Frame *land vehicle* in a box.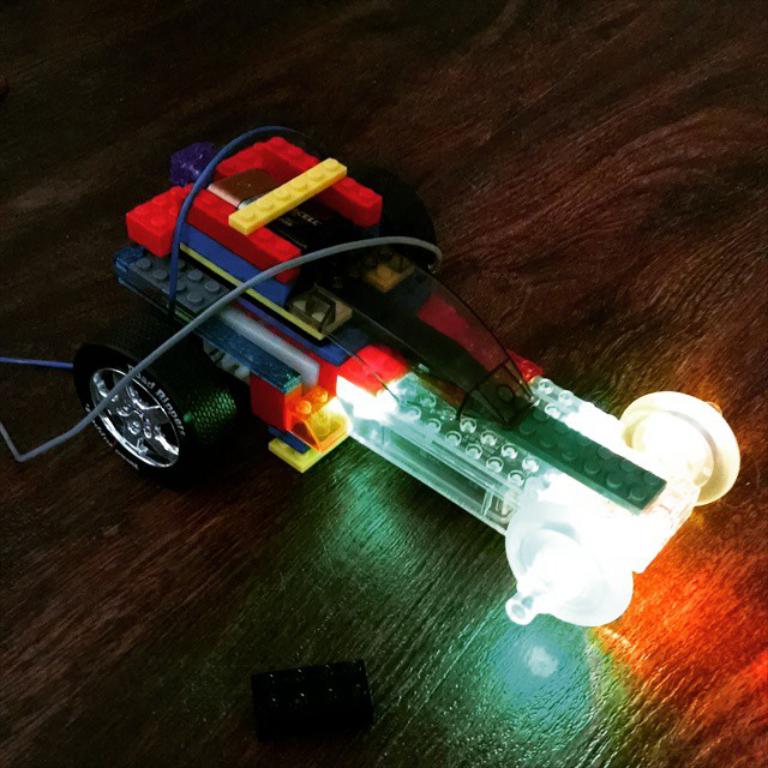
box(94, 127, 754, 662).
